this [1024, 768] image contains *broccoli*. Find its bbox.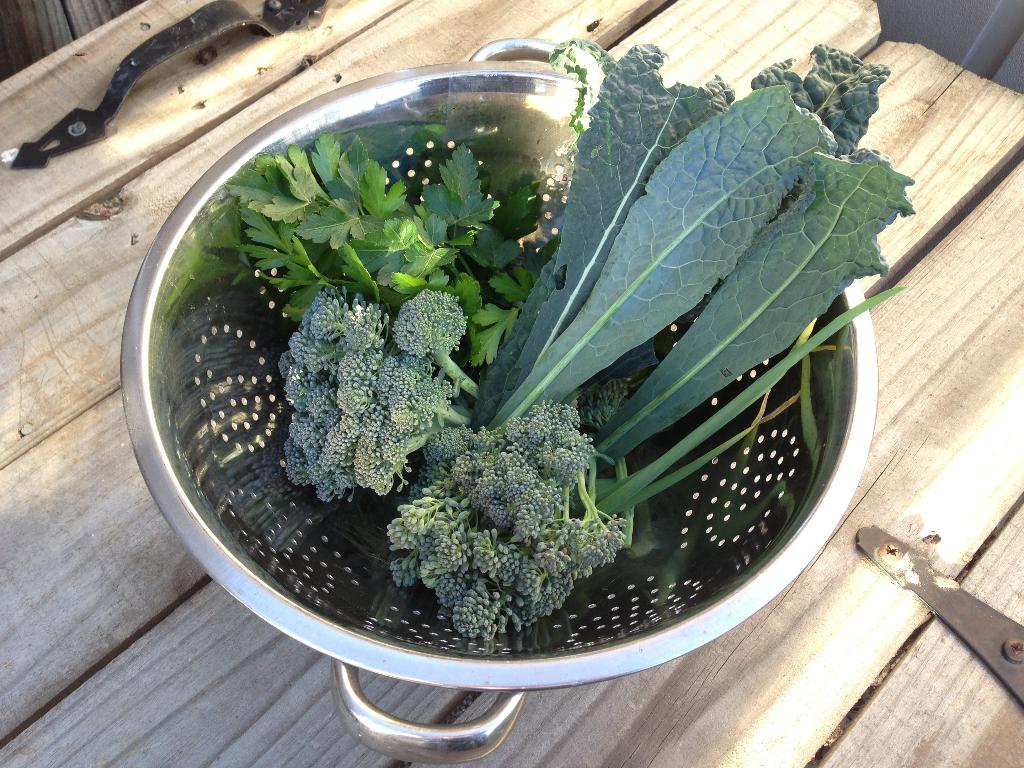
region(391, 395, 633, 644).
